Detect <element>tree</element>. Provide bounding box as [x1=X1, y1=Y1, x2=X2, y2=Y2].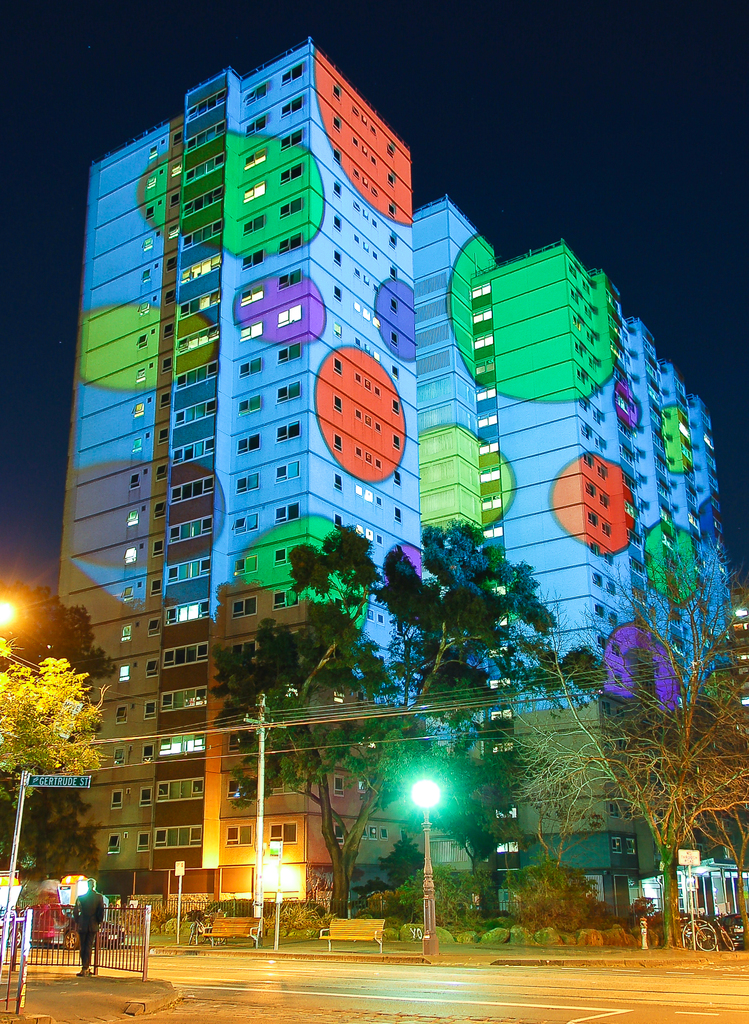
[x1=0, y1=577, x2=129, y2=680].
